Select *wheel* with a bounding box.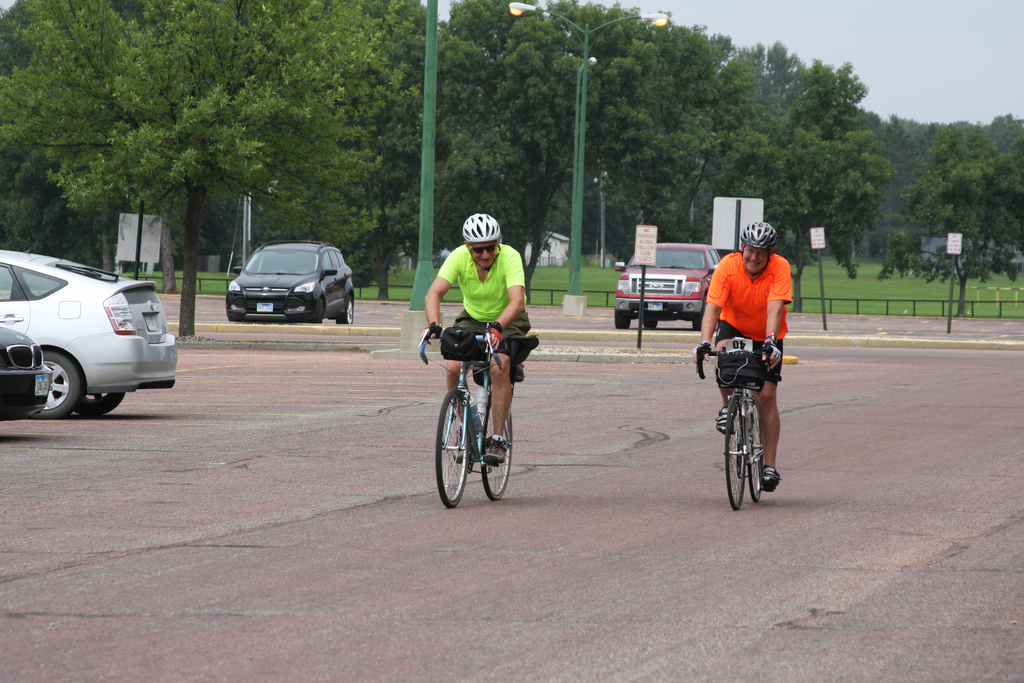
select_region(641, 313, 661, 329).
